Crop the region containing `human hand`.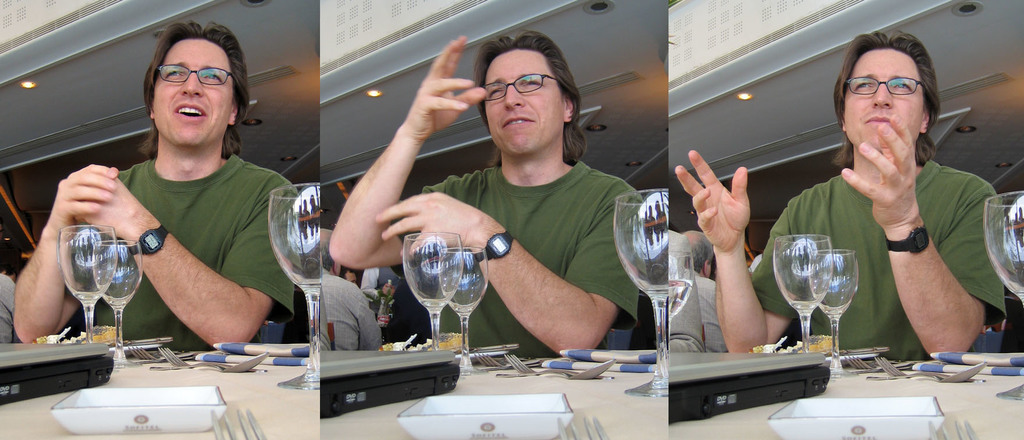
Crop region: 673, 147, 753, 253.
